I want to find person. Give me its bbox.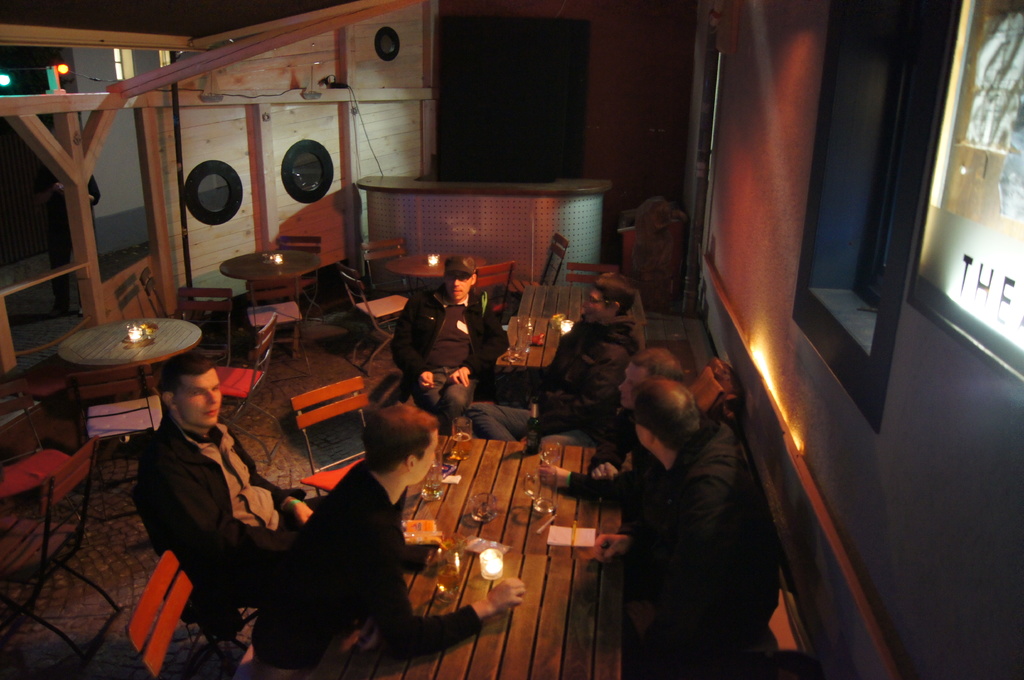
541,342,692,500.
